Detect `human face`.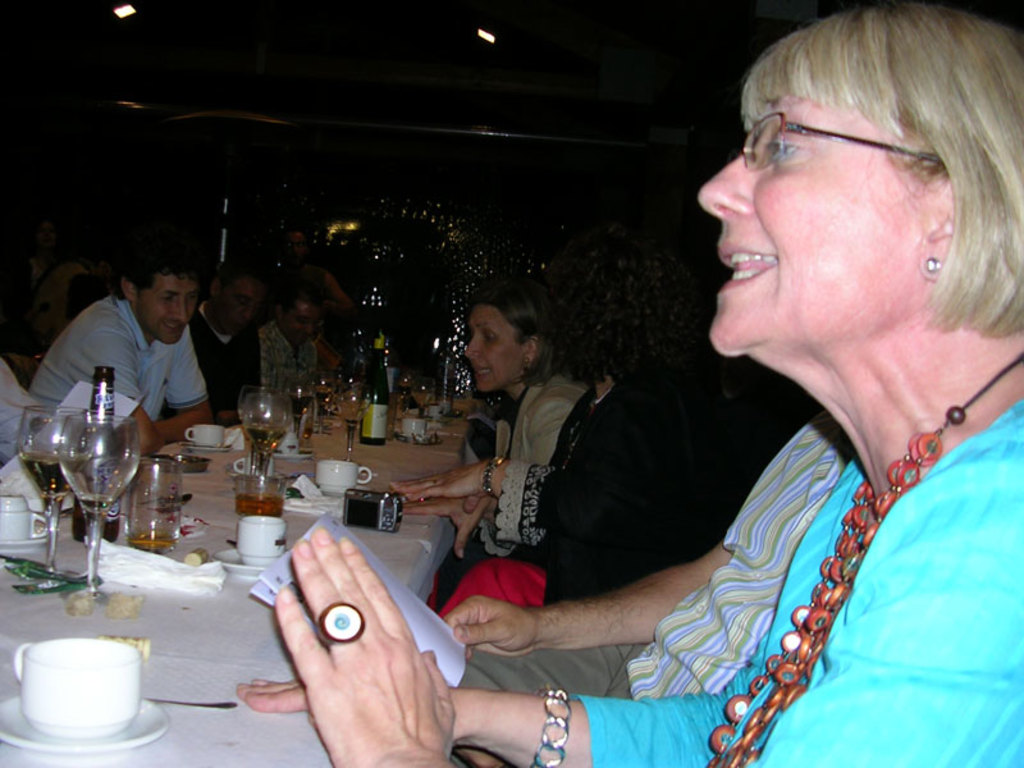
Detected at l=465, t=301, r=525, b=390.
